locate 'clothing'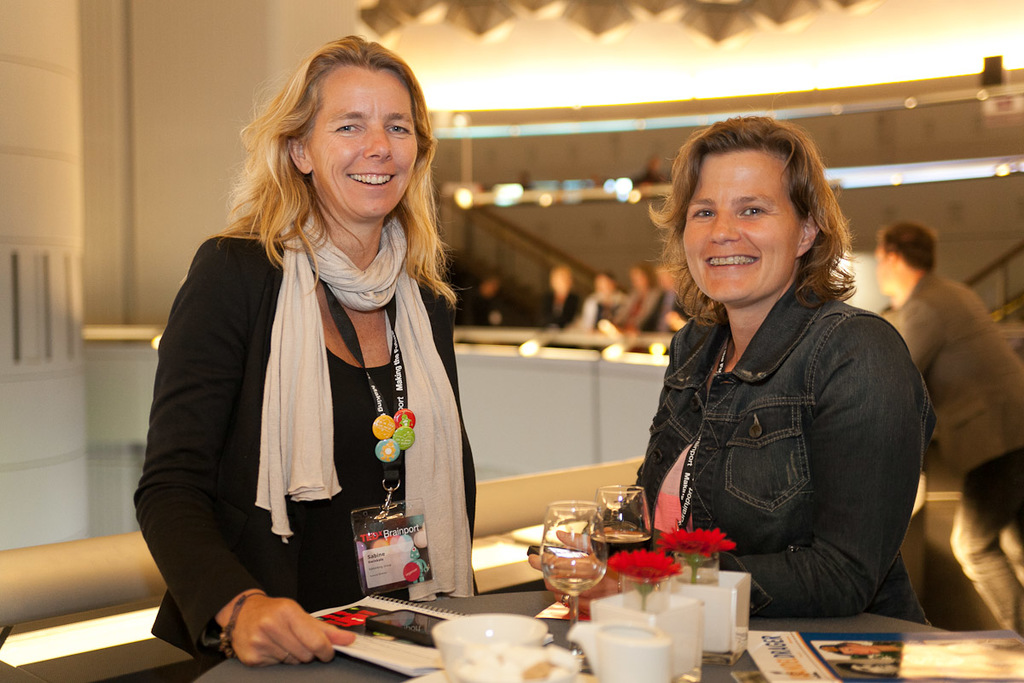
(x1=530, y1=294, x2=588, y2=334)
